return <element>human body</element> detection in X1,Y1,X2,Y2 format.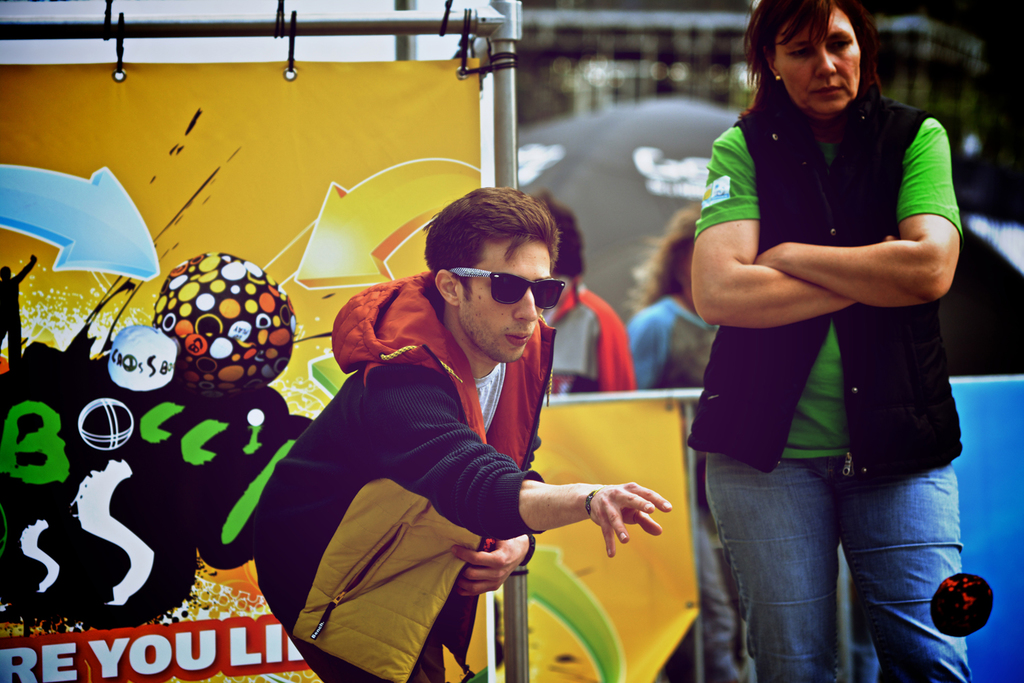
686,0,974,682.
